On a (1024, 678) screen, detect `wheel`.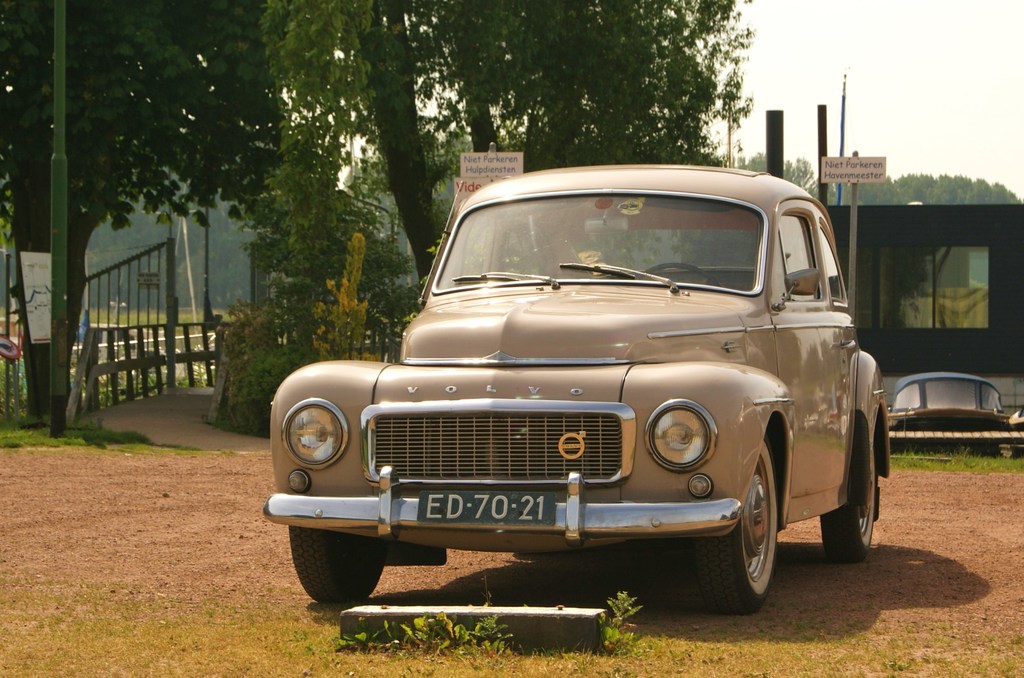
bbox=(692, 433, 779, 619).
